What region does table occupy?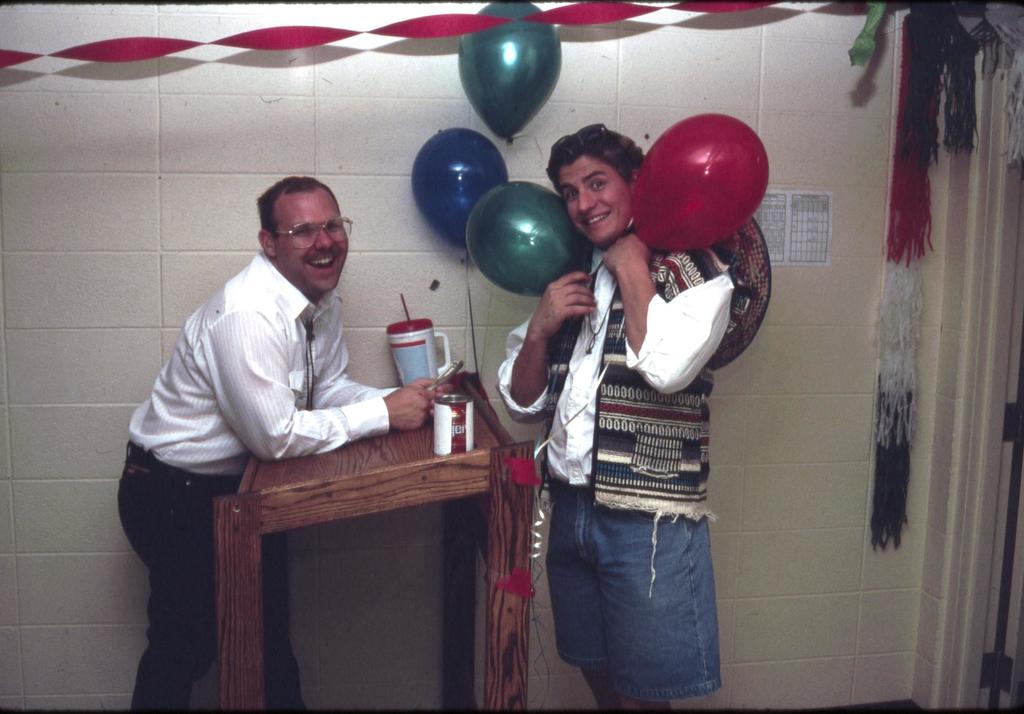
BBox(213, 373, 536, 713).
